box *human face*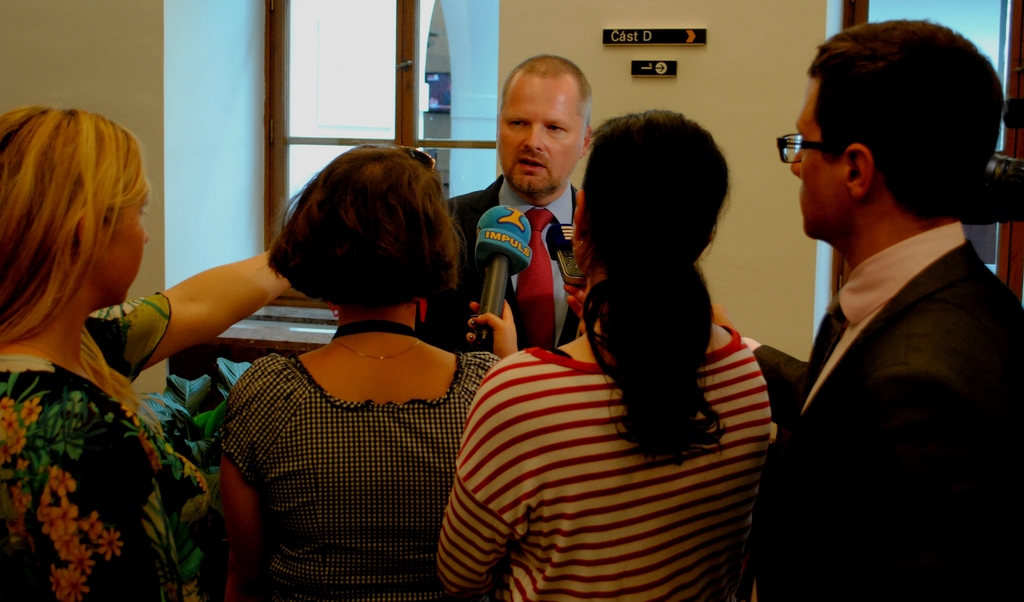
x1=498, y1=77, x2=581, y2=193
